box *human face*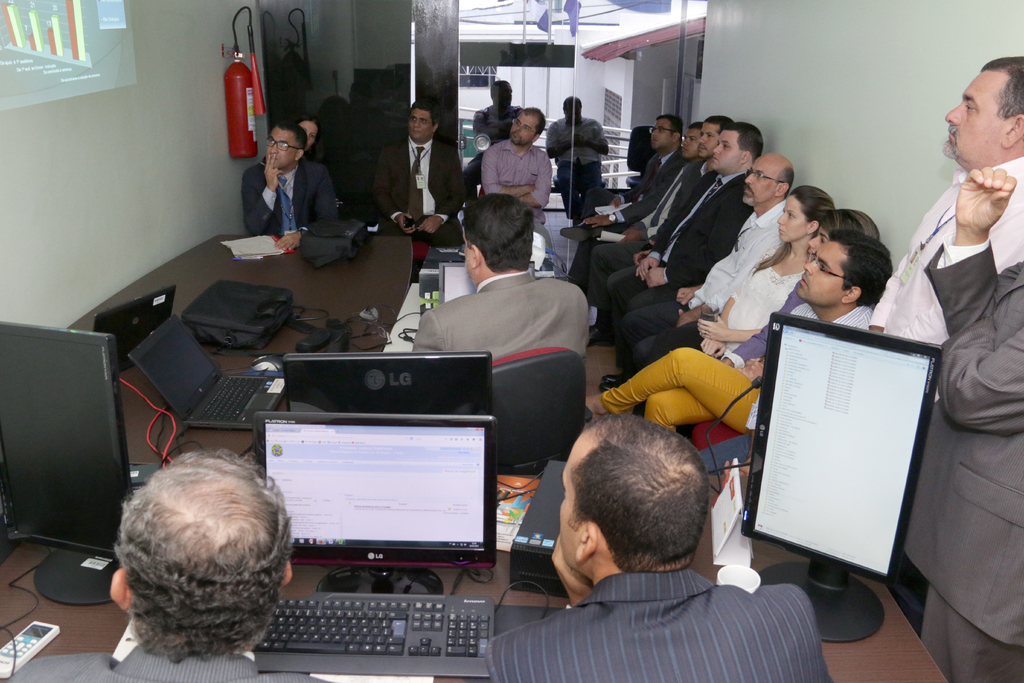
(left=565, top=103, right=581, bottom=120)
